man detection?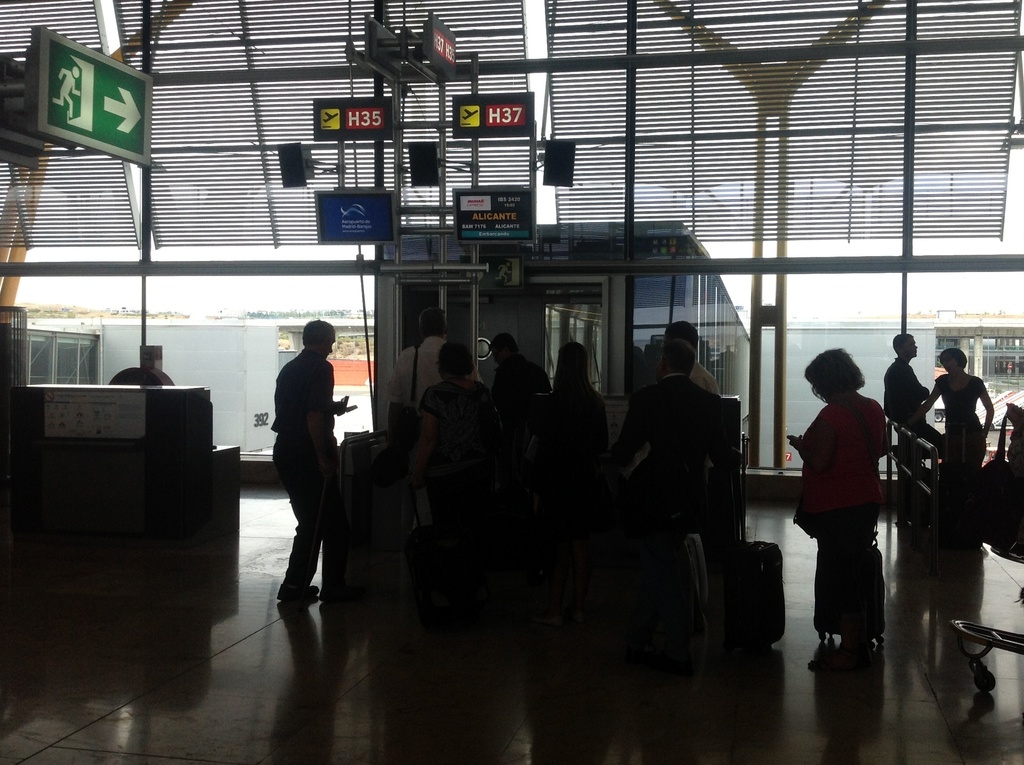
{"x1": 259, "y1": 324, "x2": 355, "y2": 604}
